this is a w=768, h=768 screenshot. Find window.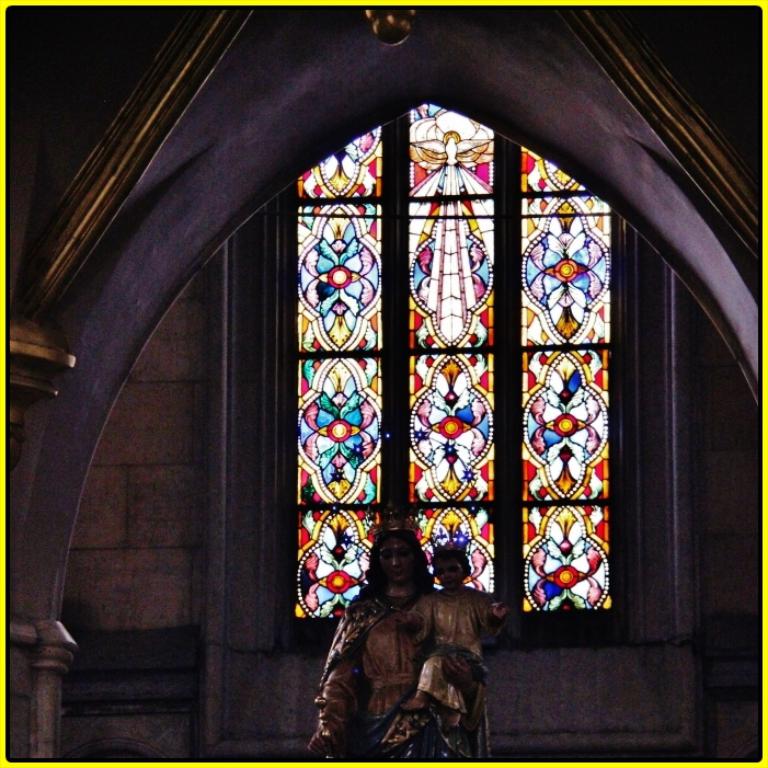
Bounding box: locate(262, 54, 651, 651).
